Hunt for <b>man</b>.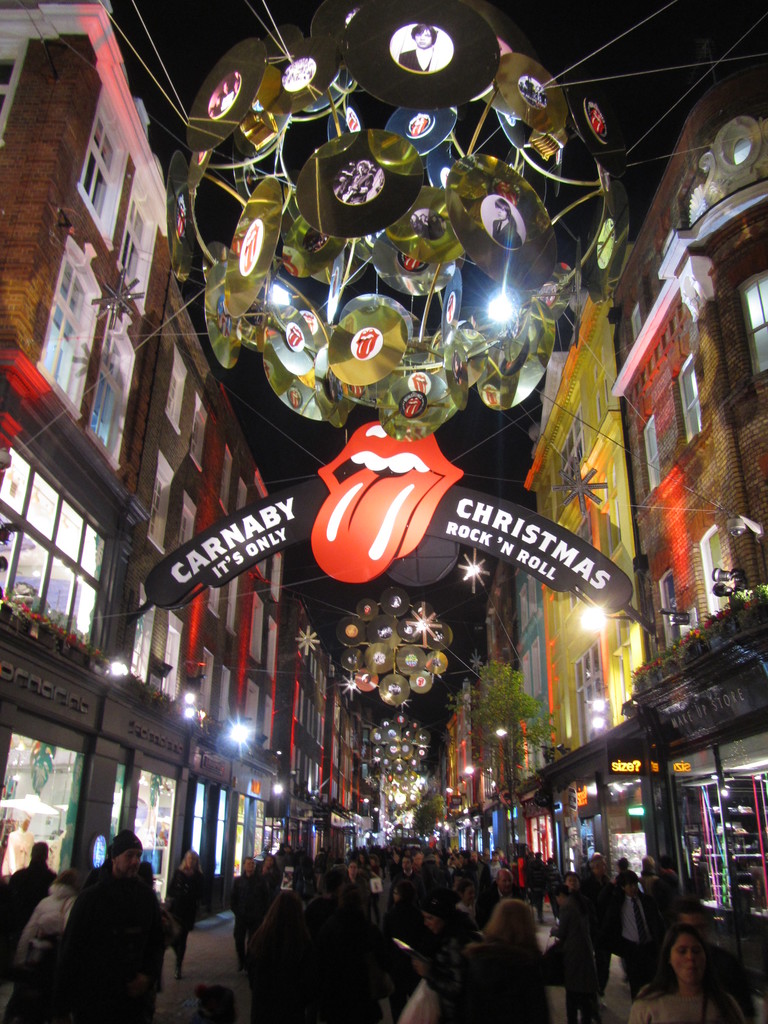
Hunted down at pyautogui.locateOnScreen(45, 842, 177, 1021).
